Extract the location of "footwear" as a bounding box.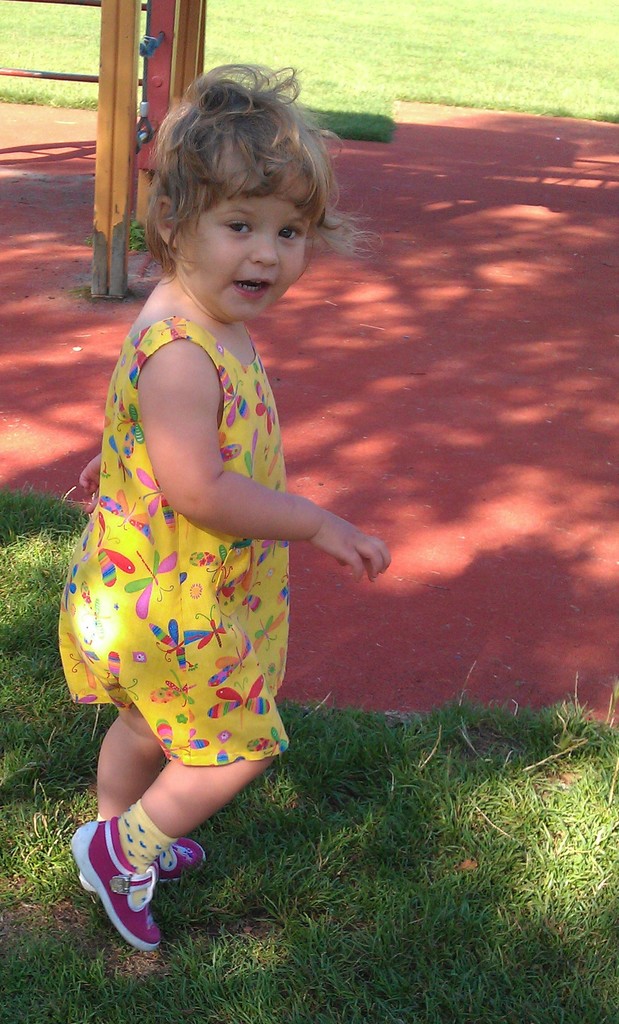
detection(69, 812, 158, 956).
